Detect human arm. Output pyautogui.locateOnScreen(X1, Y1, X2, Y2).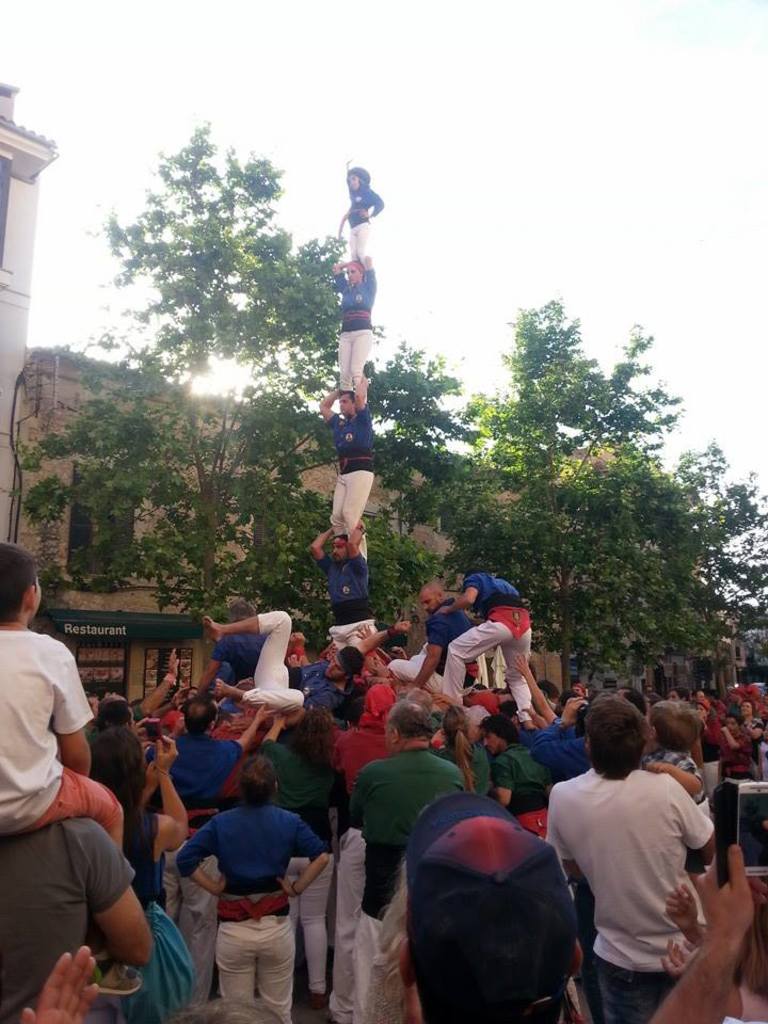
pyautogui.locateOnScreen(347, 521, 367, 575).
